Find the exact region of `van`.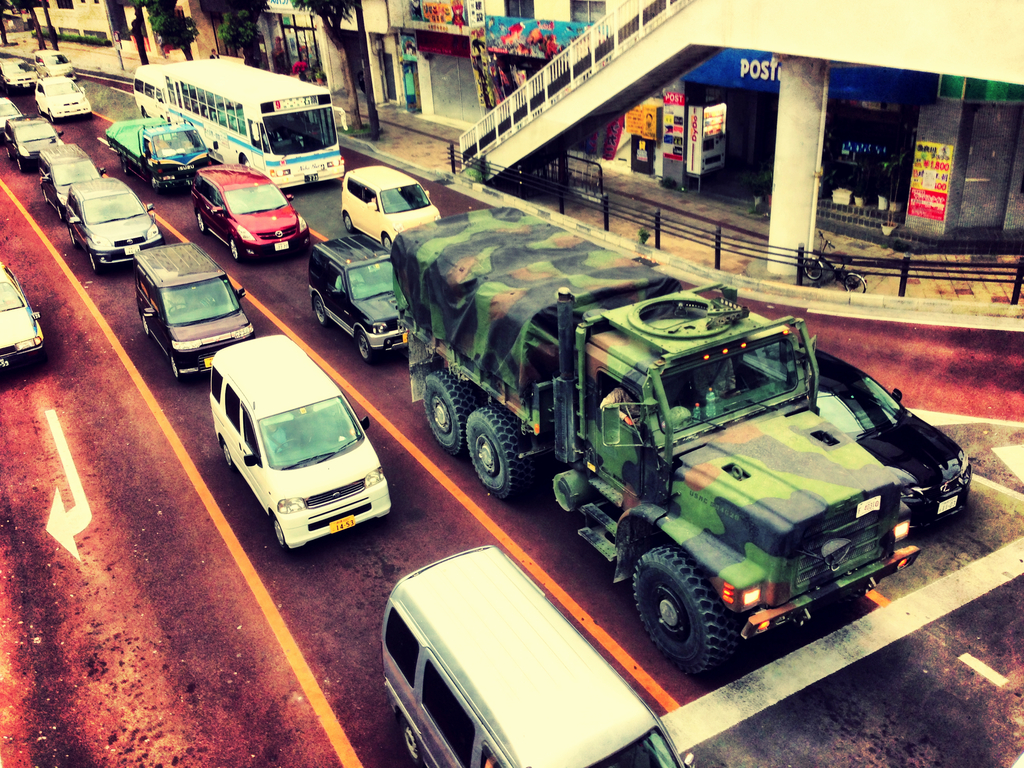
Exact region: l=134, t=241, r=257, b=383.
